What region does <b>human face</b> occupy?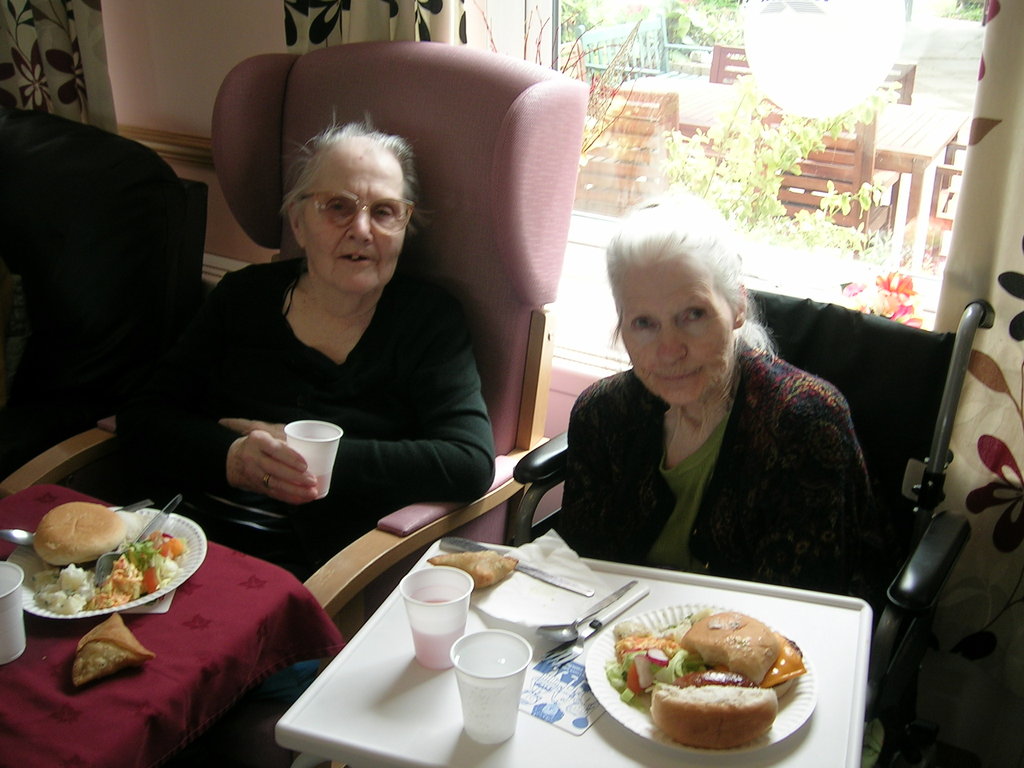
{"x1": 299, "y1": 146, "x2": 409, "y2": 296}.
